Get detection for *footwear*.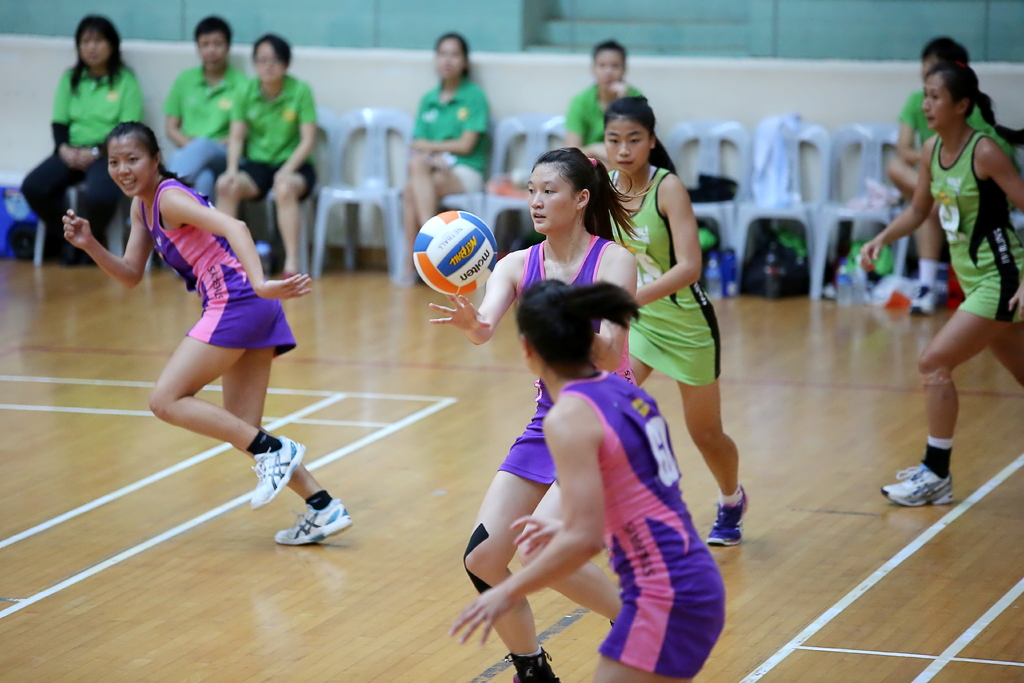
Detection: rect(883, 457, 952, 502).
